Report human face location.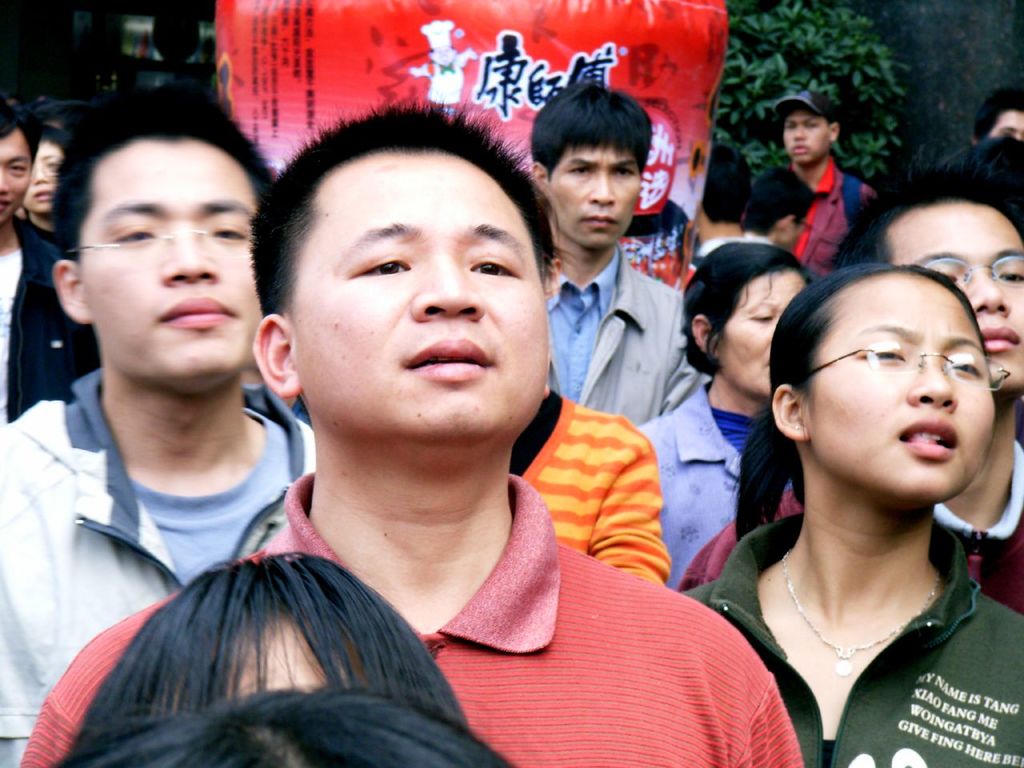
Report: <bbox>710, 264, 805, 402</bbox>.
